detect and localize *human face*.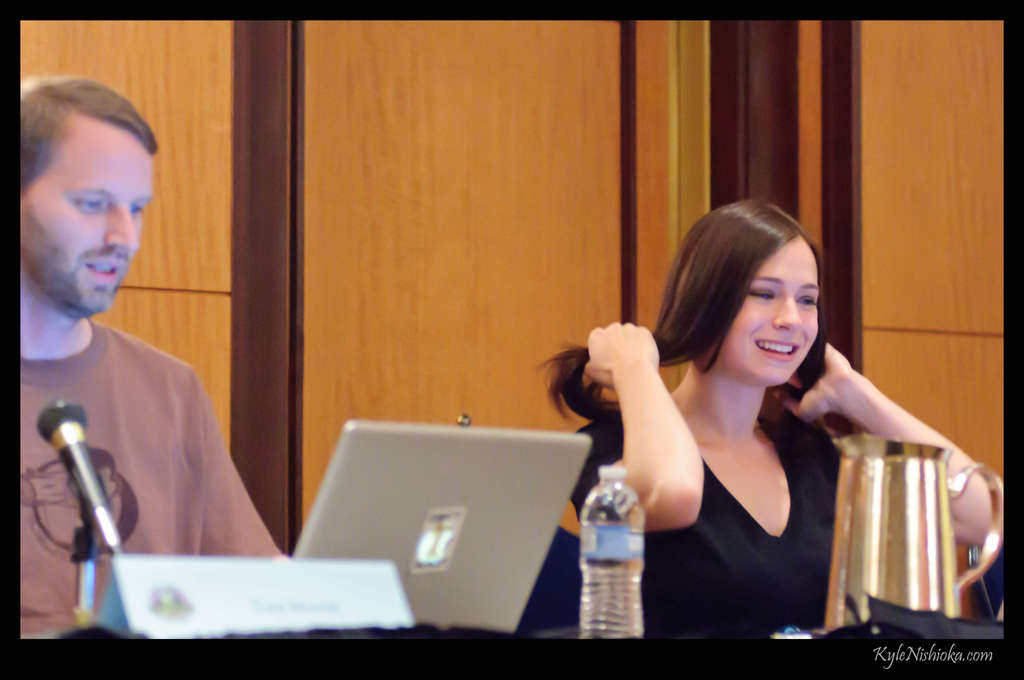
Localized at locate(723, 239, 817, 390).
